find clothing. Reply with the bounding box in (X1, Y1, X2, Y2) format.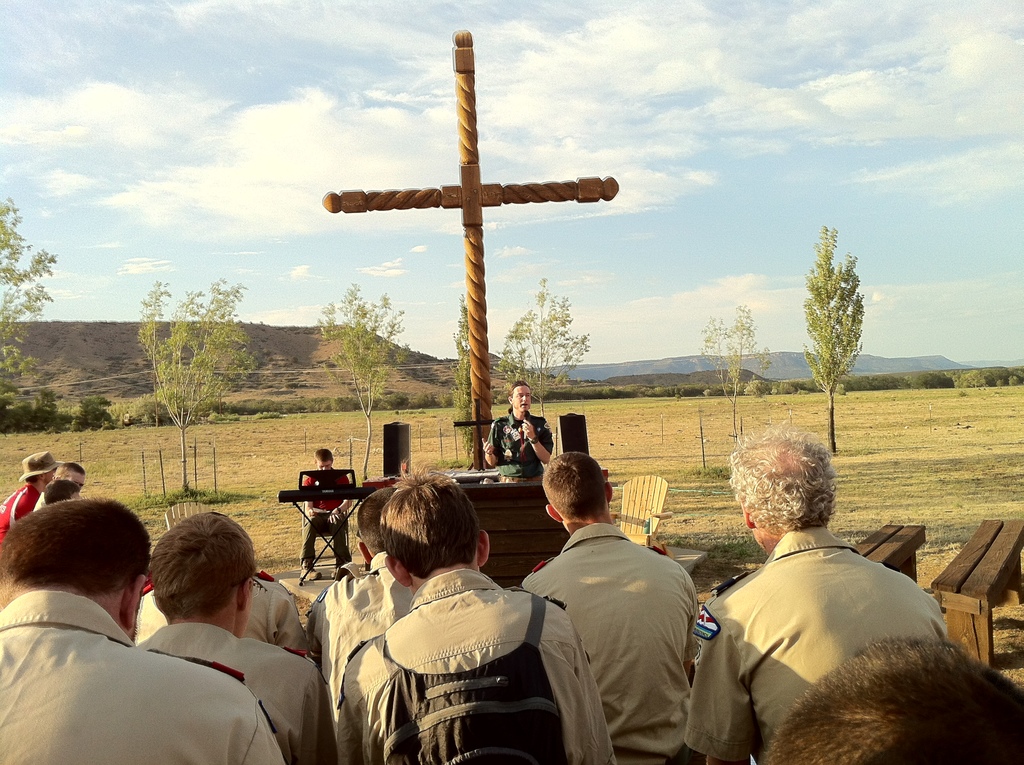
(0, 481, 47, 542).
